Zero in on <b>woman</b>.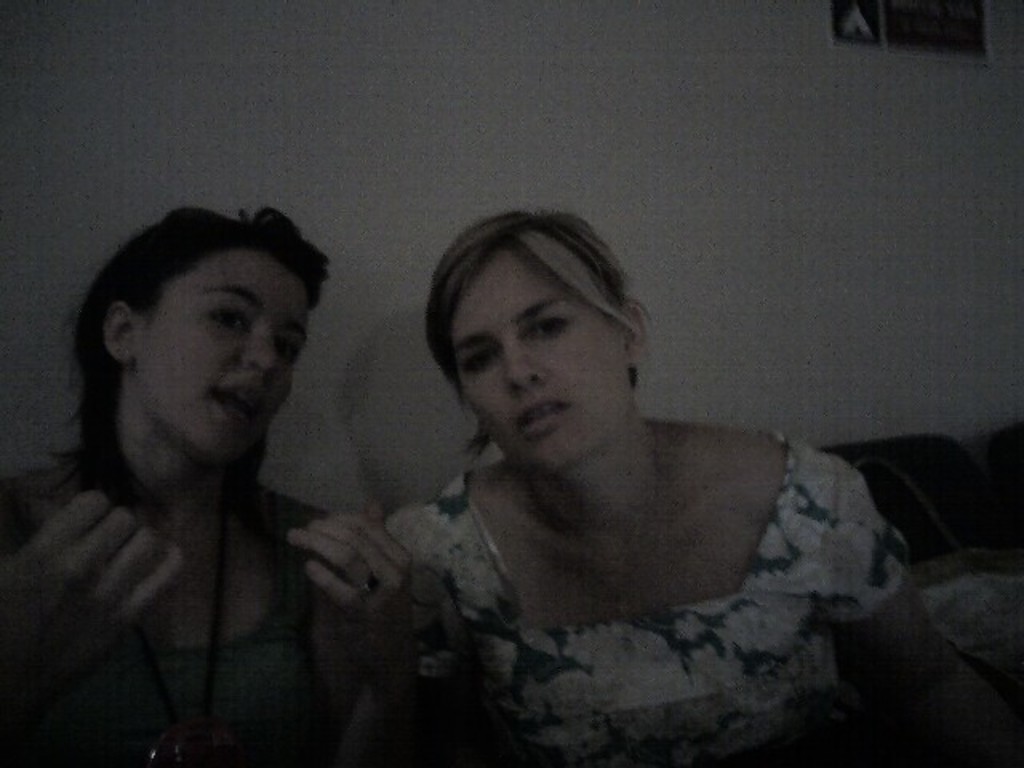
Zeroed in: bbox=[0, 206, 469, 766].
